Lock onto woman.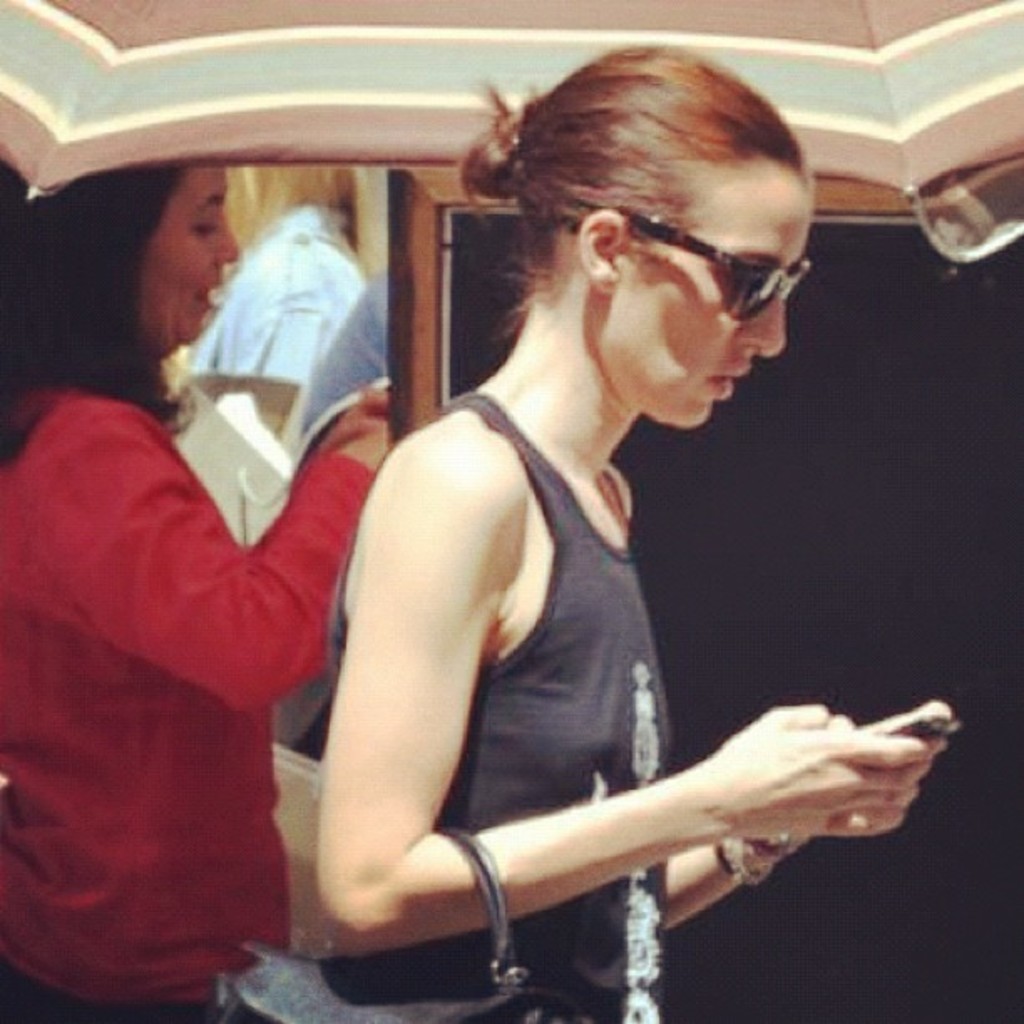
Locked: 254/47/877/1022.
